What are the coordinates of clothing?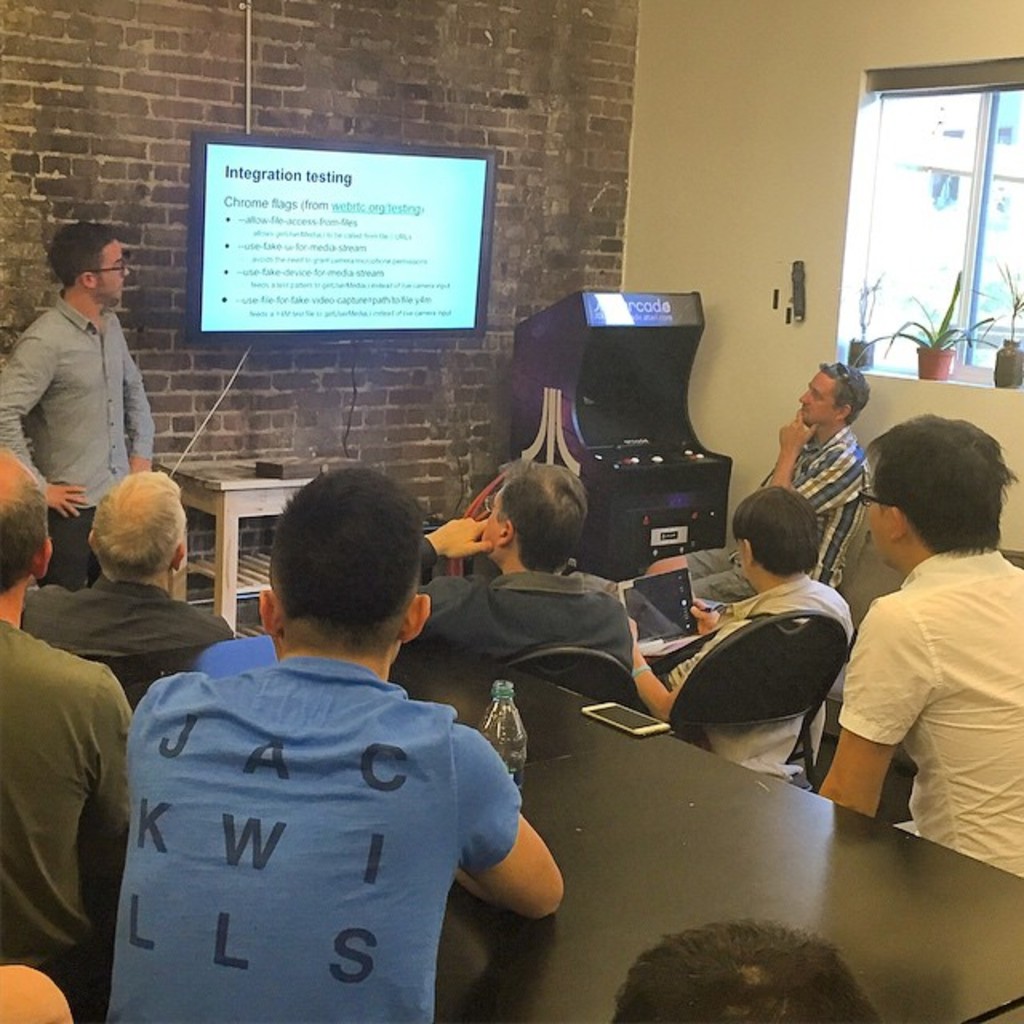
bbox=[659, 571, 854, 773].
